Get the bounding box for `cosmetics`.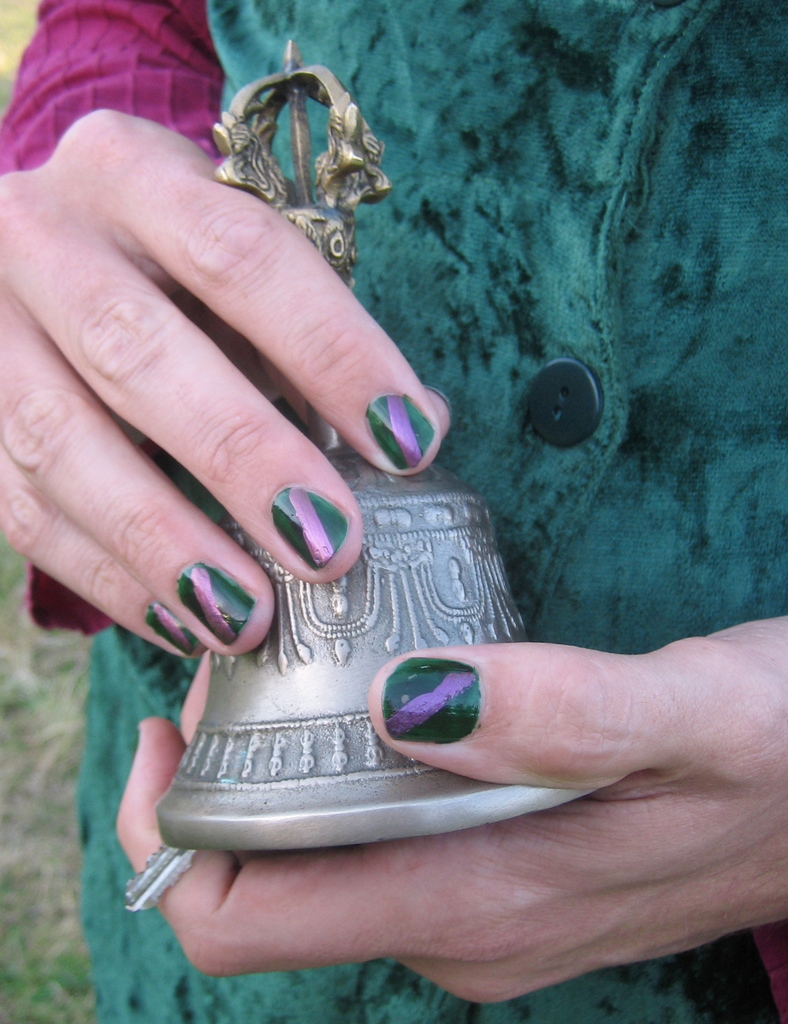
<box>380,650,484,744</box>.
